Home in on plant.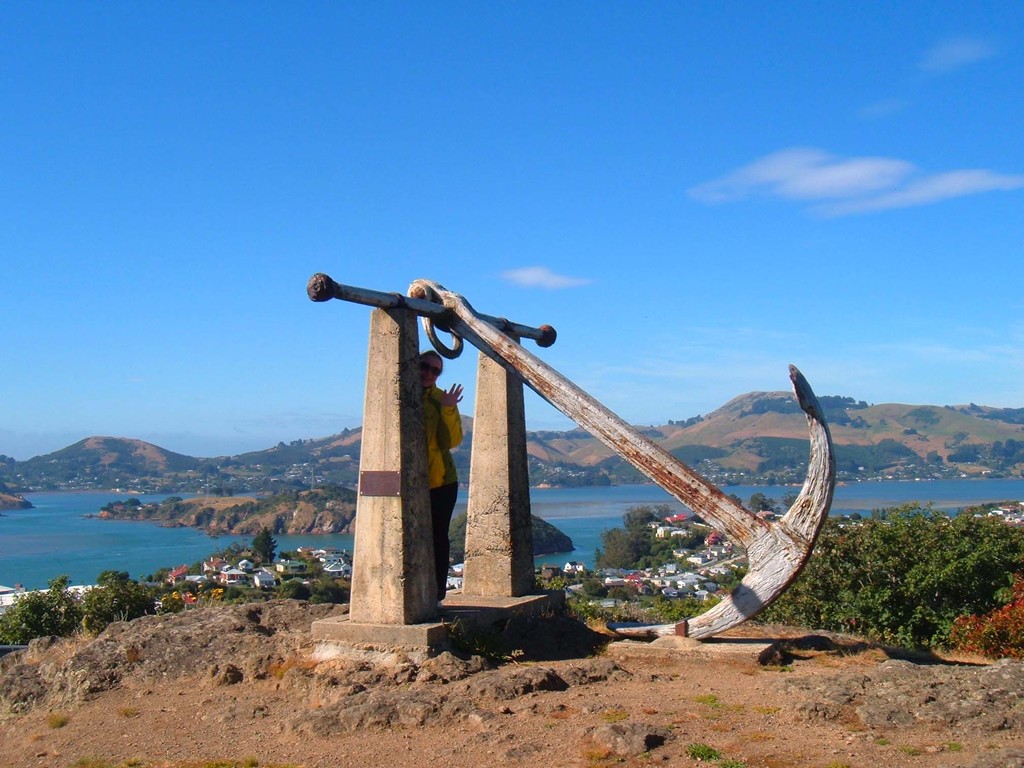
Homed in at bbox=[313, 570, 348, 603].
